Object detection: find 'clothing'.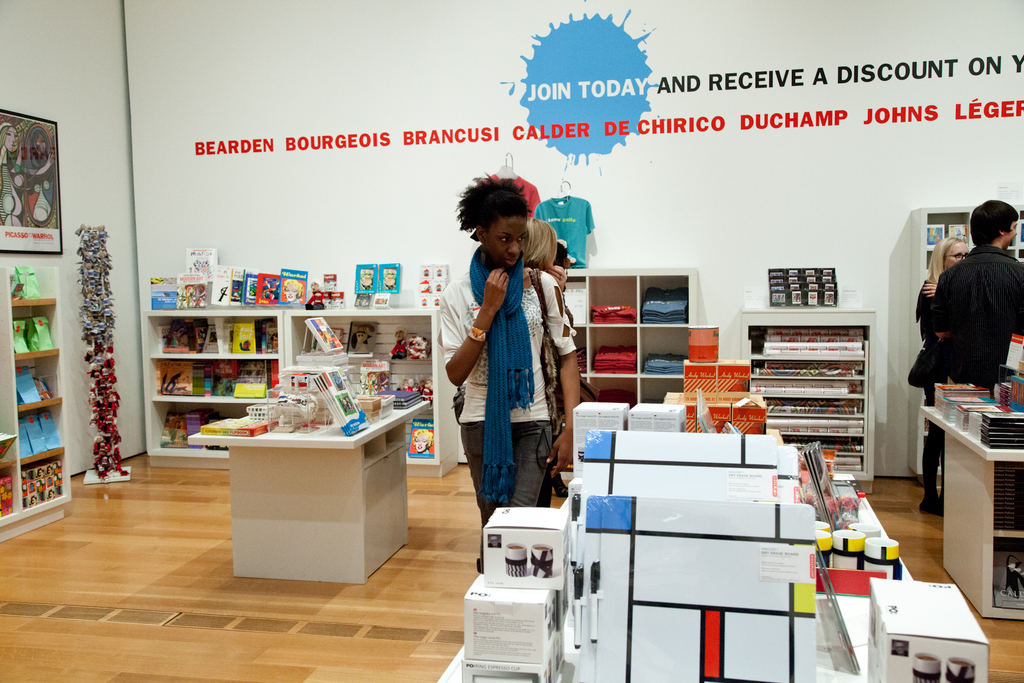
[920,245,1023,403].
